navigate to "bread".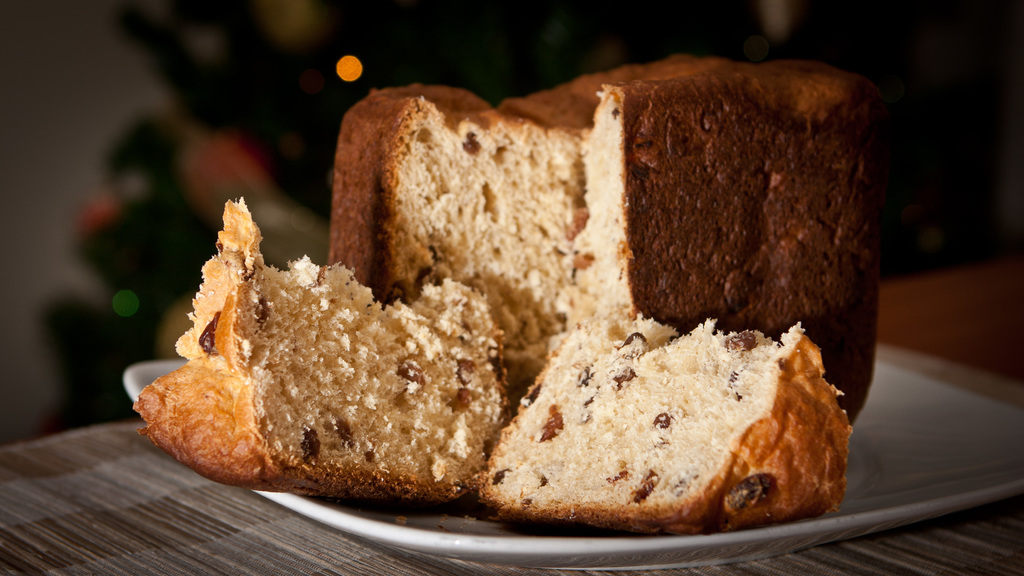
Navigation target: <region>125, 190, 513, 511</region>.
